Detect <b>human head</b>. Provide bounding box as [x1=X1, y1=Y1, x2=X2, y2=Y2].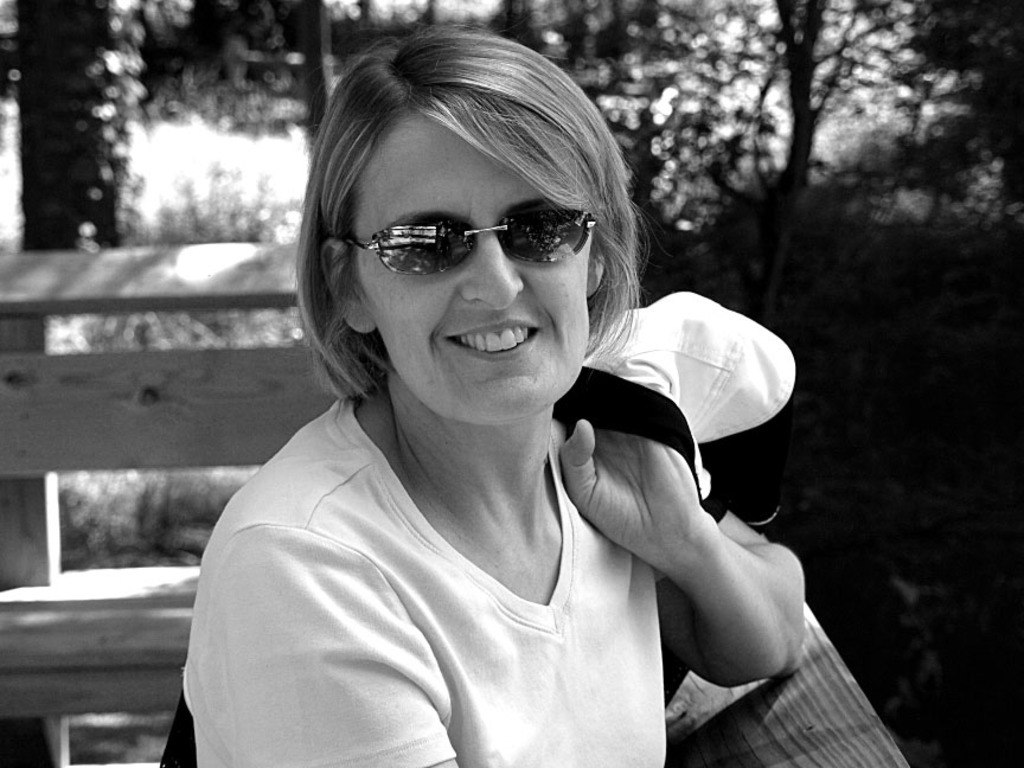
[x1=295, y1=26, x2=631, y2=422].
